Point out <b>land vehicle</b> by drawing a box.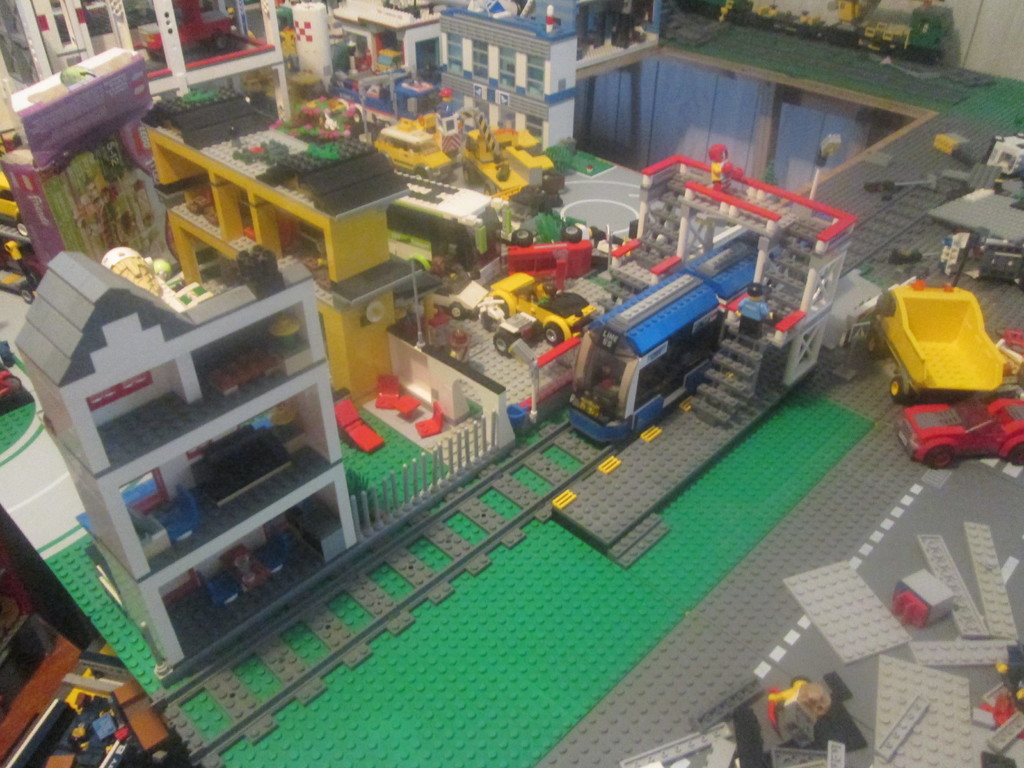
bbox=[565, 234, 782, 444].
